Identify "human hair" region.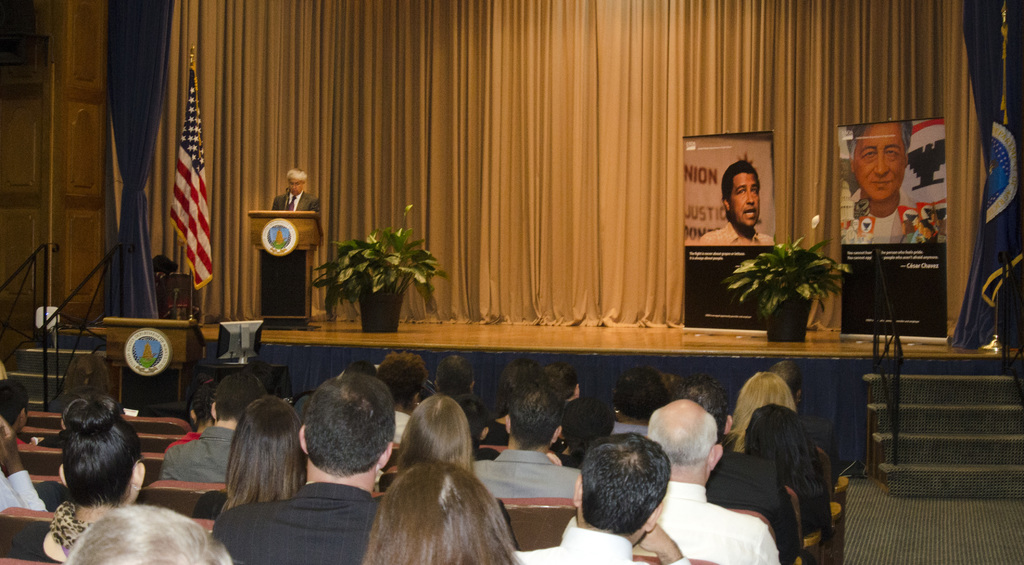
Region: (x1=60, y1=391, x2=145, y2=509).
